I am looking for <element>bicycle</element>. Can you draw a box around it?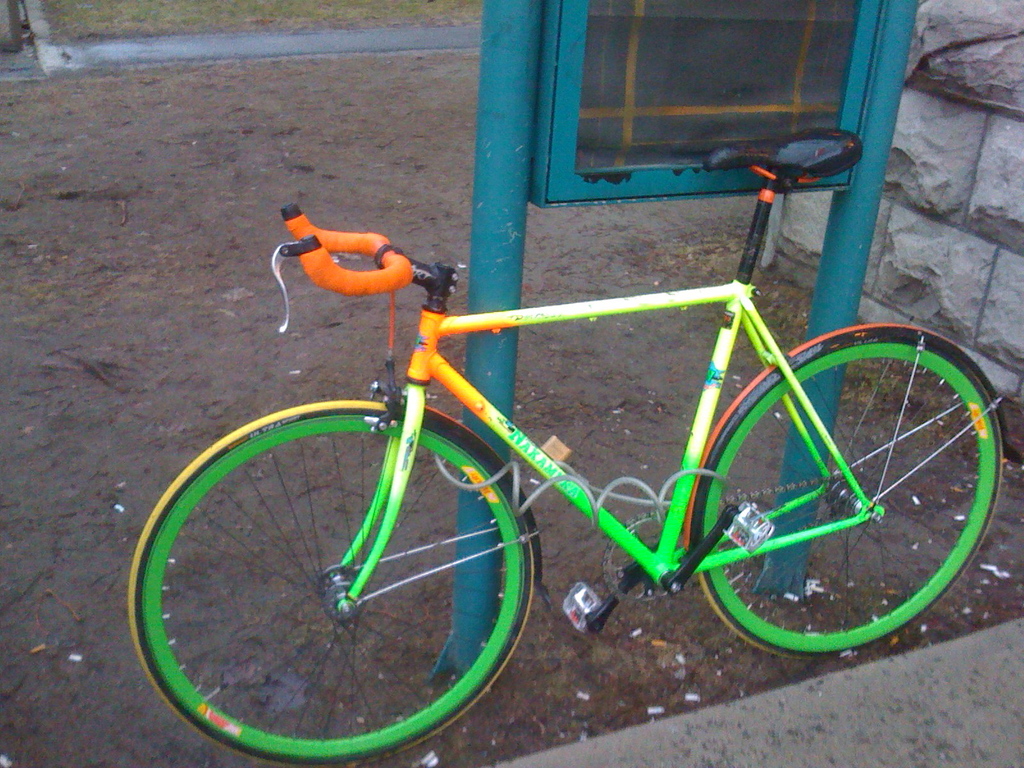
Sure, the bounding box is <box>129,133,1003,767</box>.
